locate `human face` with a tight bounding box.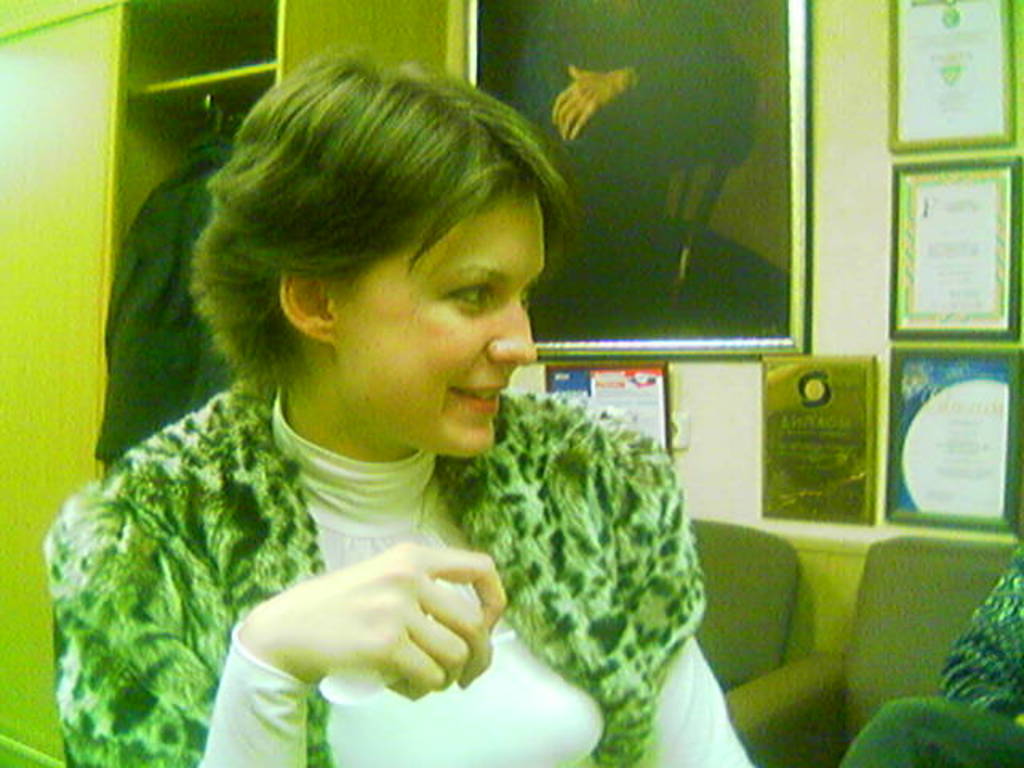
{"left": 339, "top": 192, "right": 547, "bottom": 461}.
